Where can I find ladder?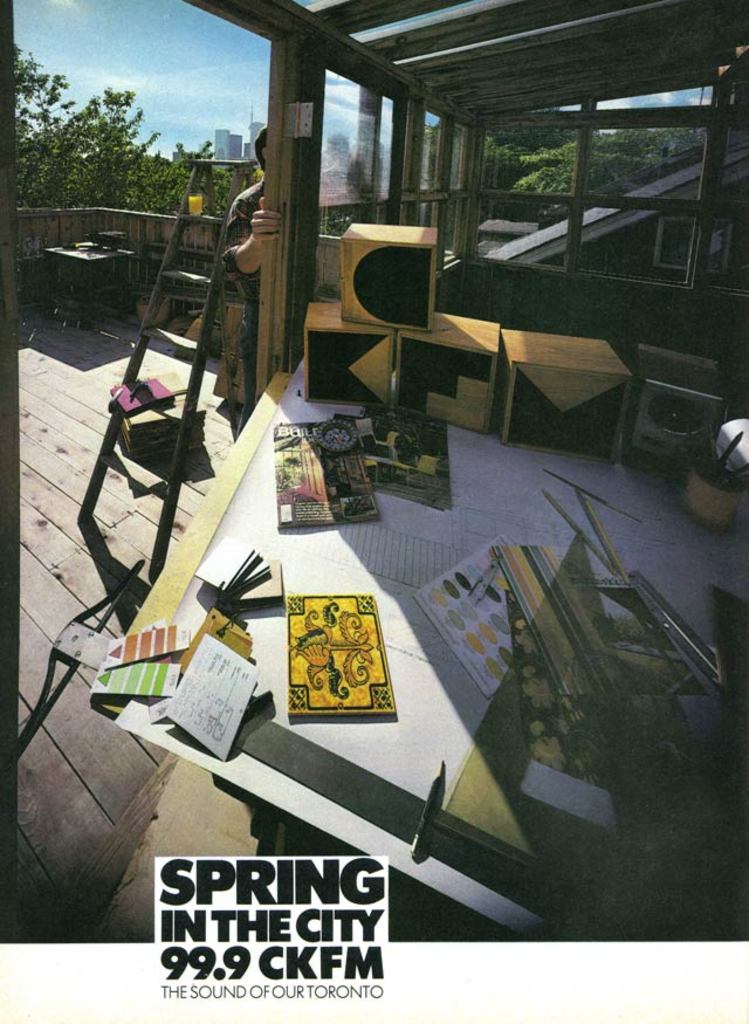
You can find it at (73, 147, 249, 583).
